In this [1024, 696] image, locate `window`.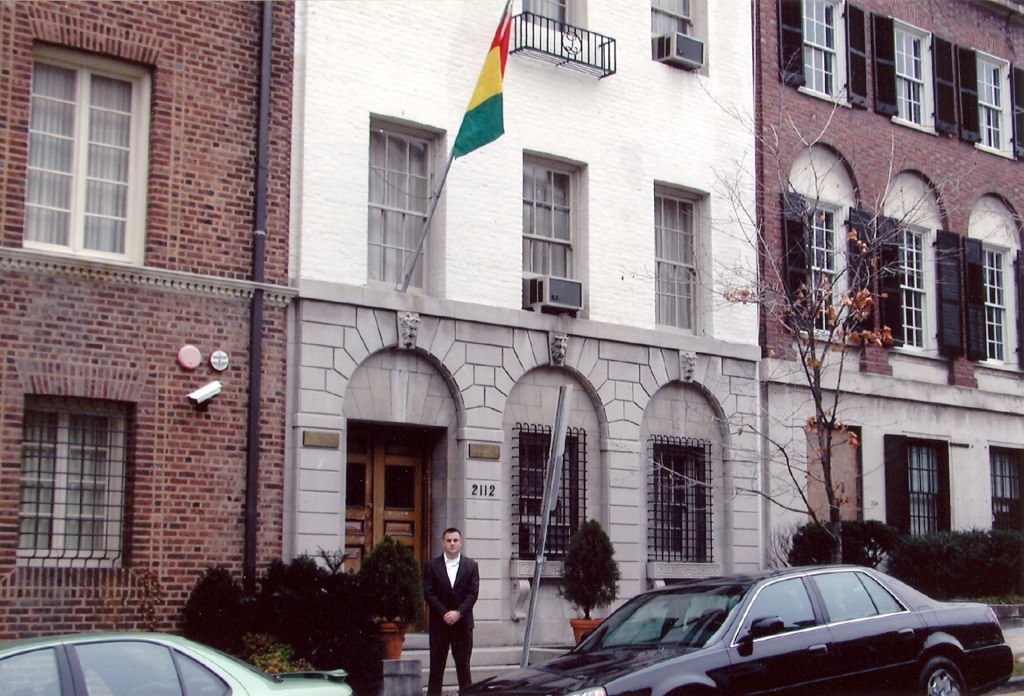
Bounding box: <bbox>653, 182, 714, 341</bbox>.
